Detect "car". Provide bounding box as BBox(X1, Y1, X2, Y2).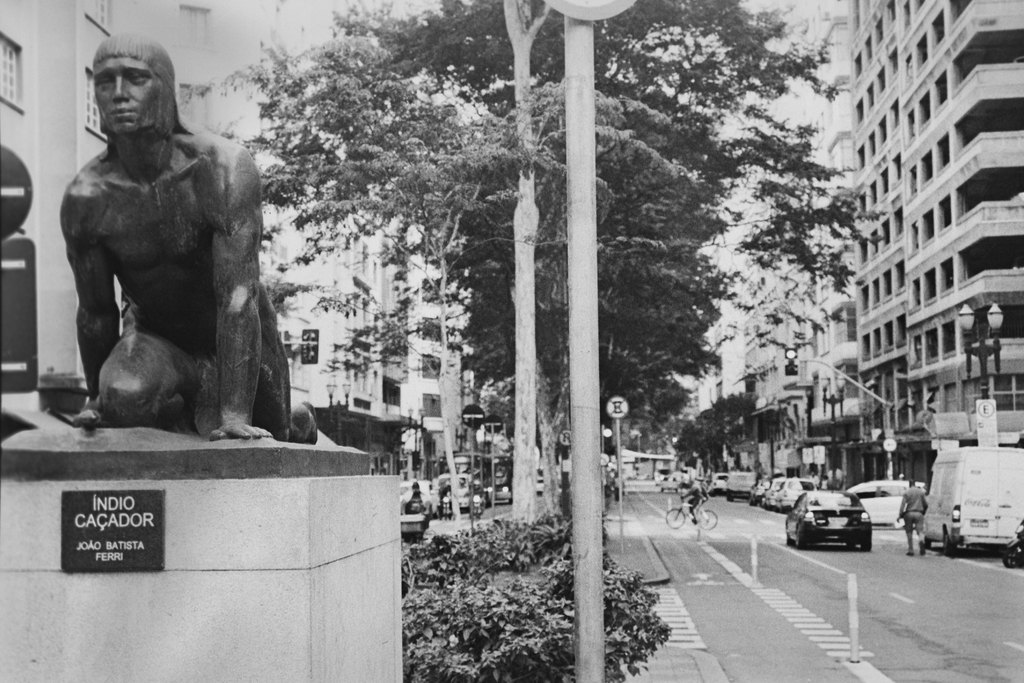
BBox(434, 472, 485, 509).
